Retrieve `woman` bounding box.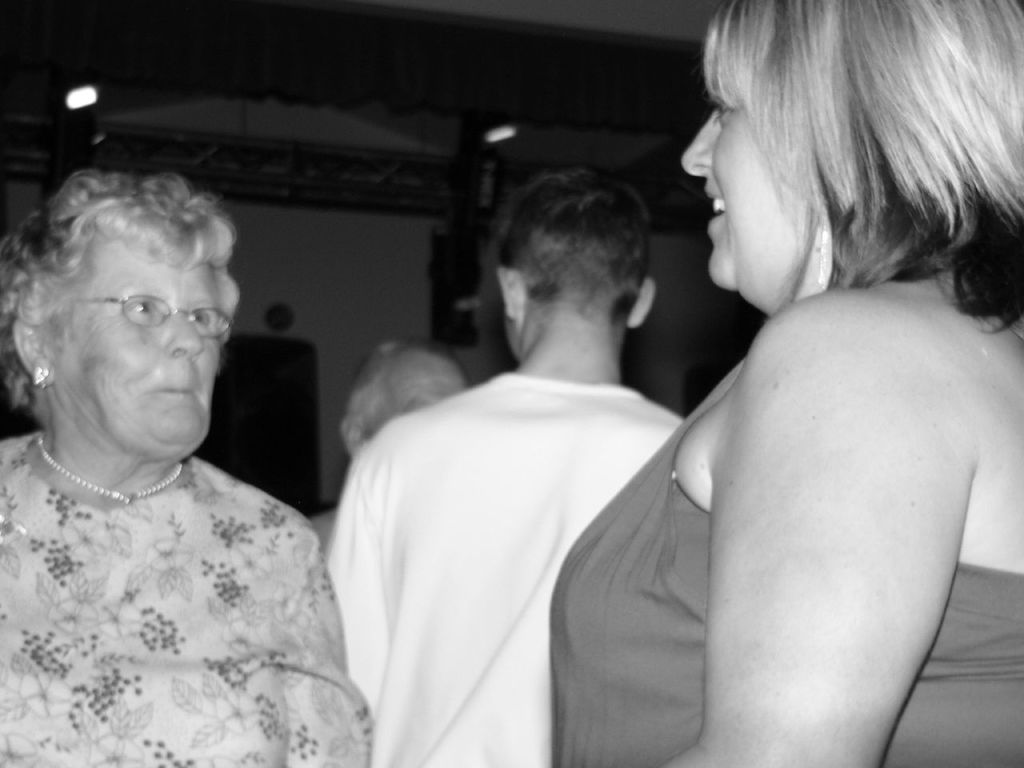
Bounding box: [left=546, top=0, right=1023, bottom=767].
